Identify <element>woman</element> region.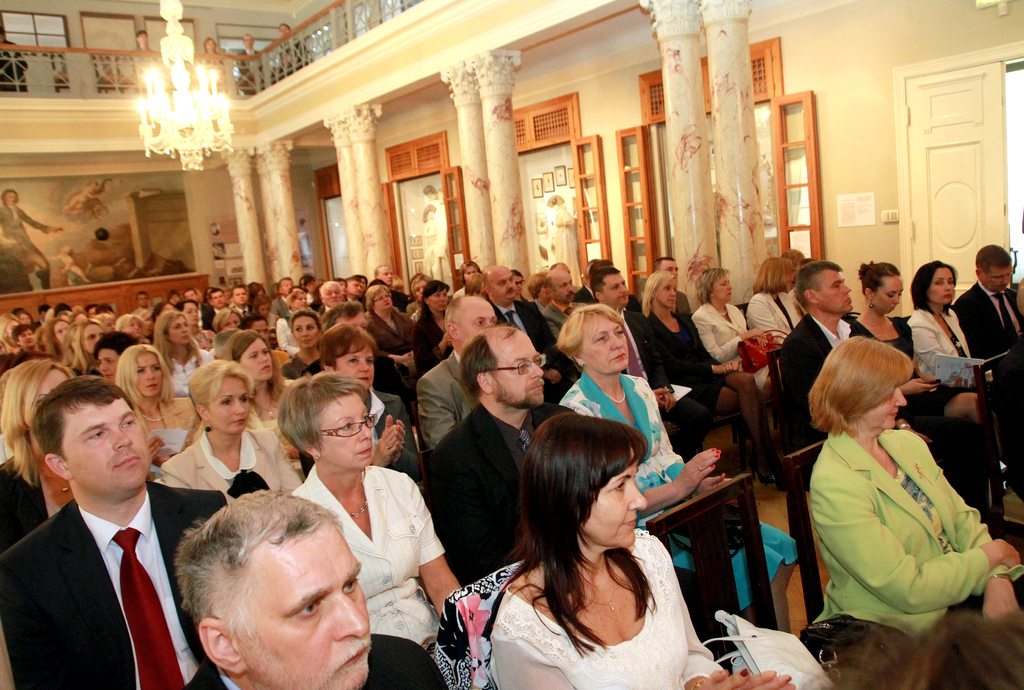
Region: locate(155, 357, 301, 497).
